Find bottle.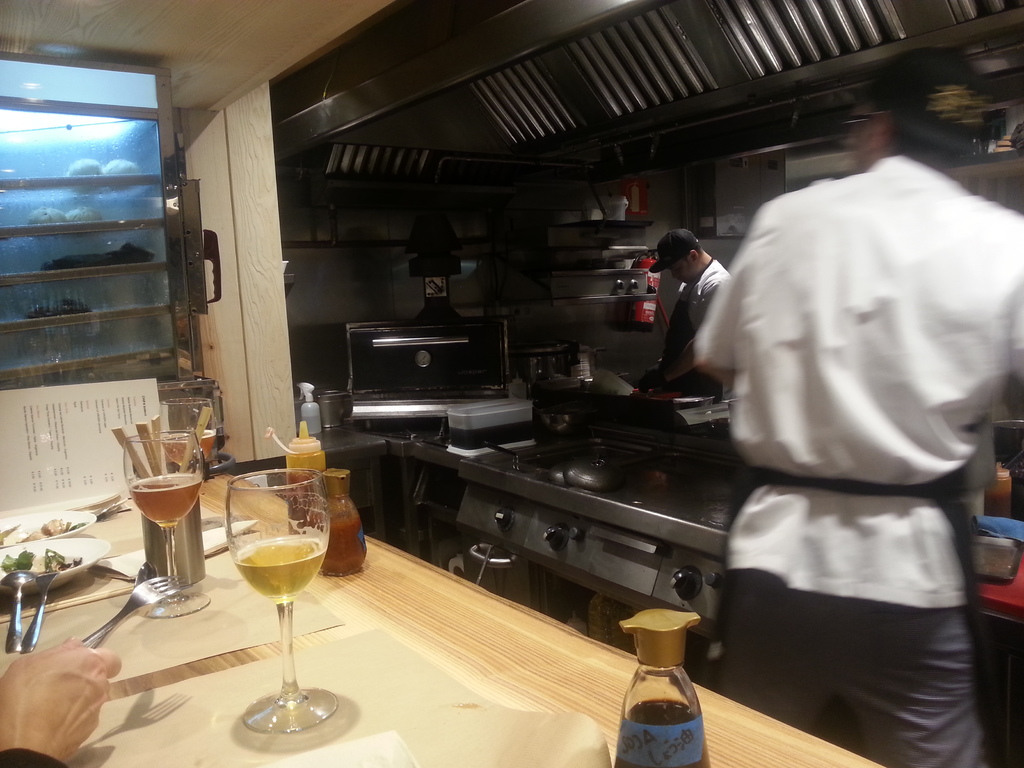
bbox=[611, 611, 721, 767].
